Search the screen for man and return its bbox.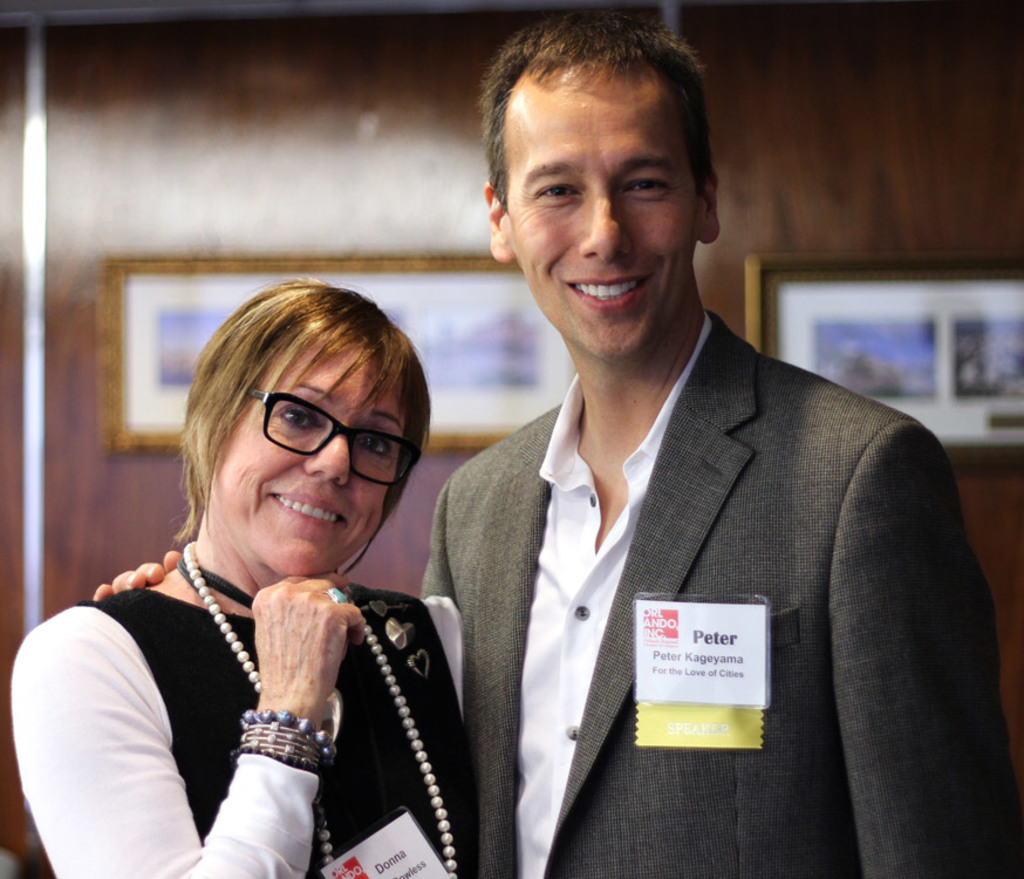
Found: 357, 70, 961, 851.
